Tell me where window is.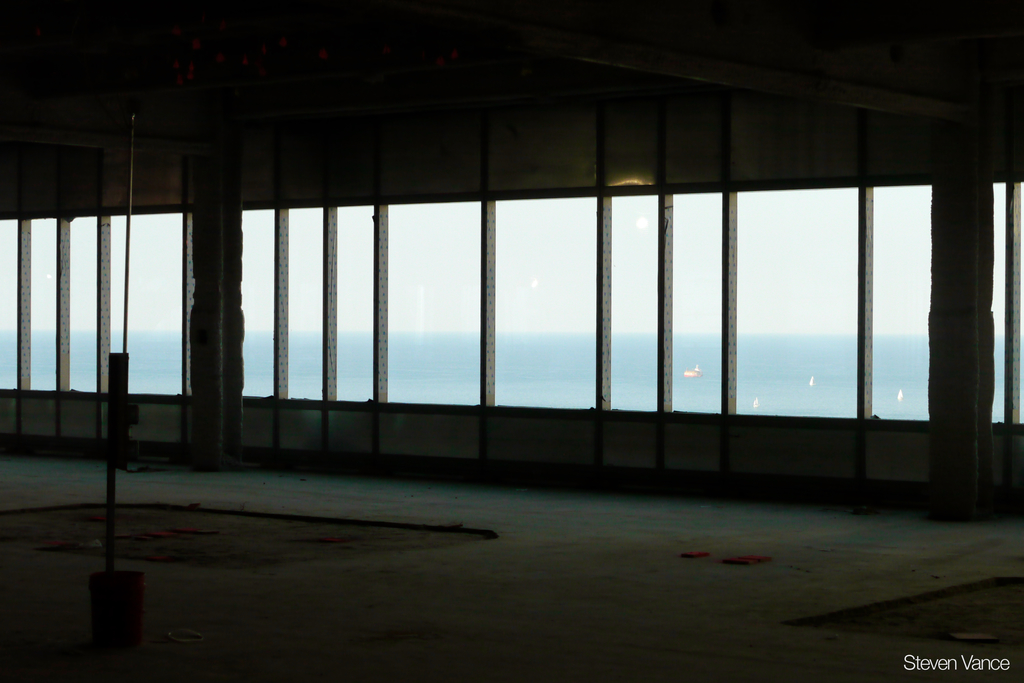
window is at box(488, 193, 597, 411).
